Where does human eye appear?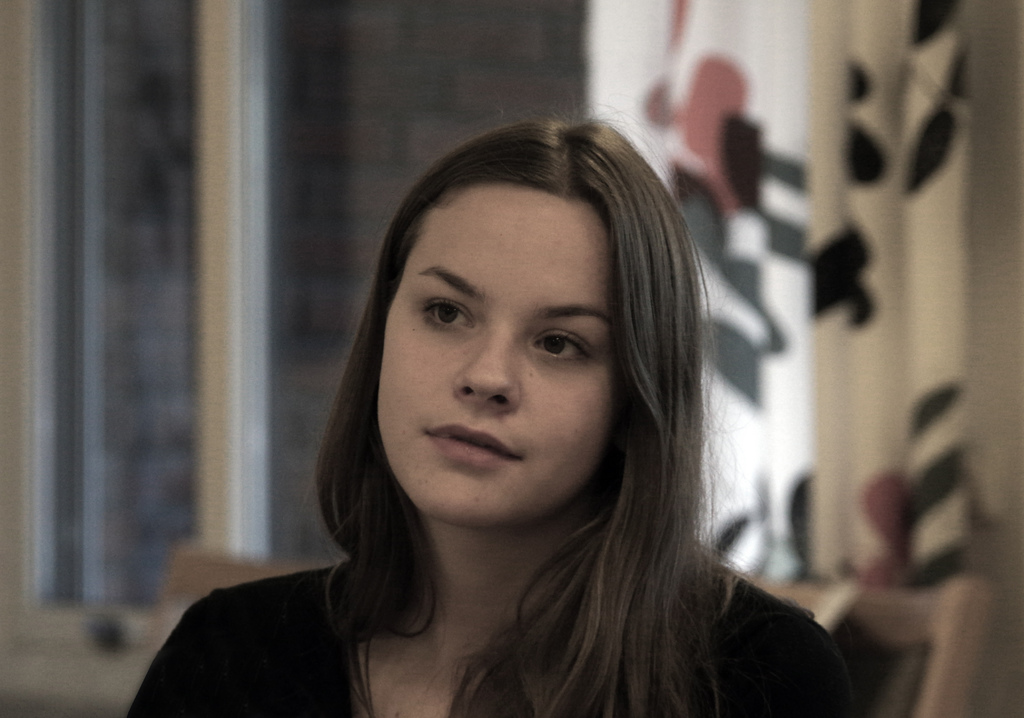
Appears at l=422, t=298, r=479, b=334.
